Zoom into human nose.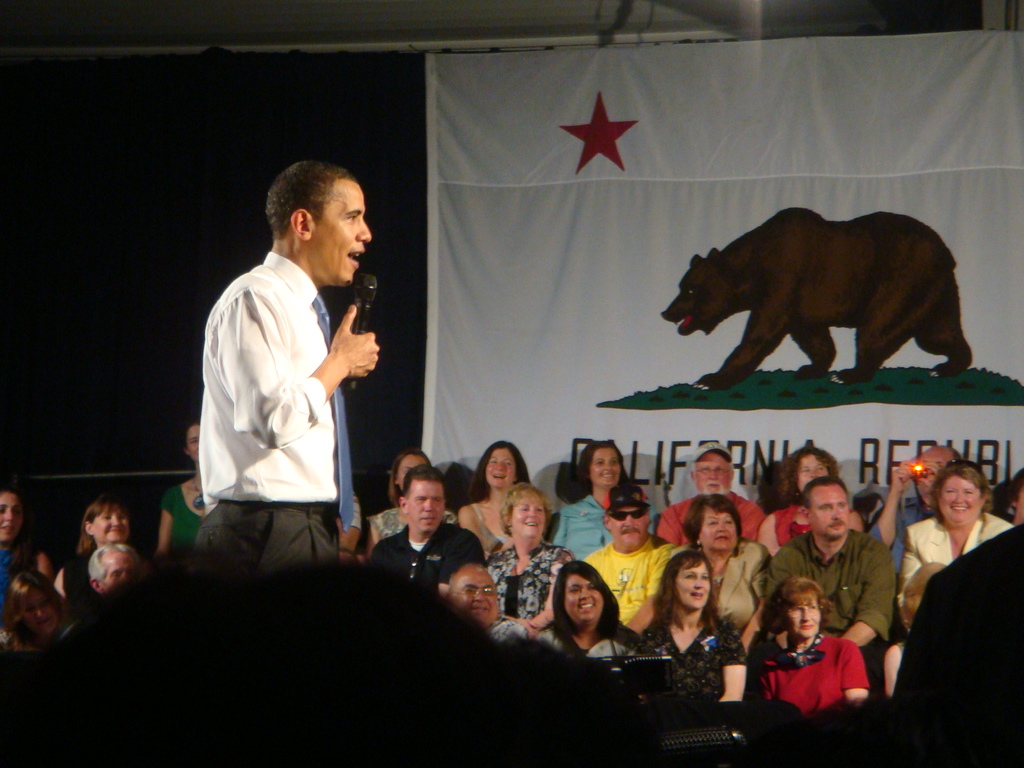
Zoom target: box(806, 471, 817, 479).
